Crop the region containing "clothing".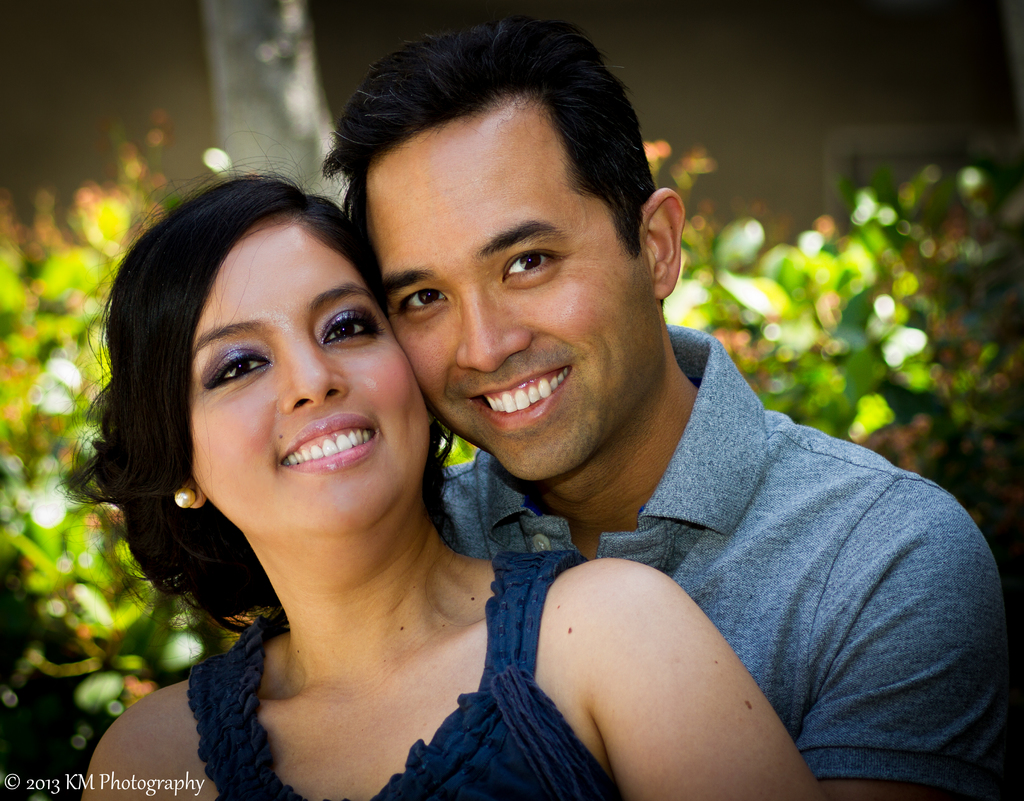
Crop region: x1=425 y1=320 x2=1023 y2=800.
